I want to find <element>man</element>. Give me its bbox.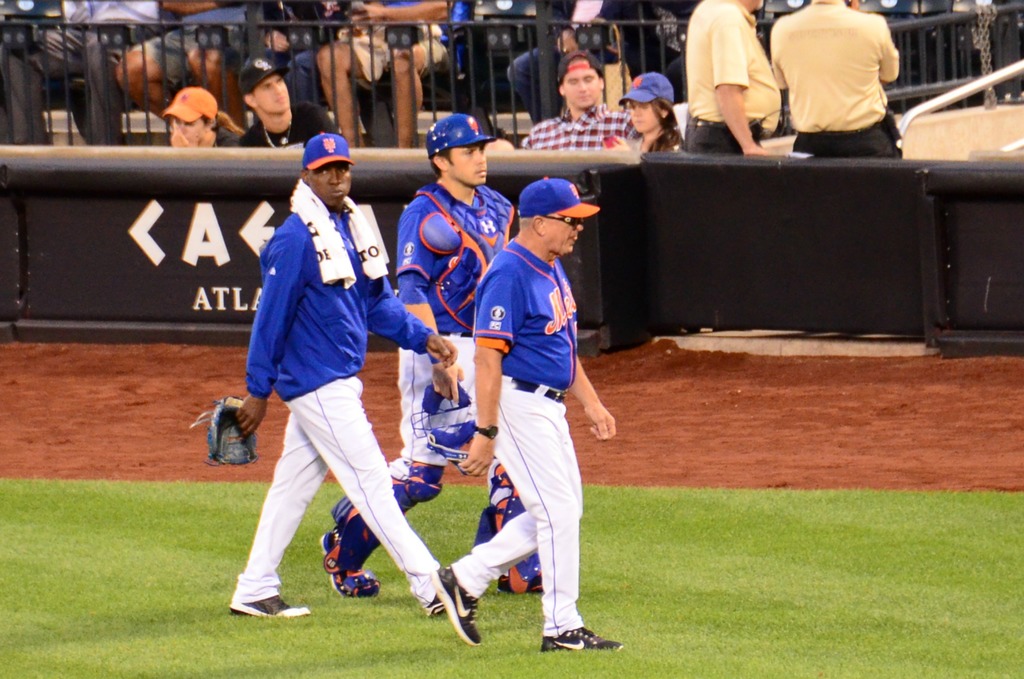
(x1=111, y1=0, x2=256, y2=119).
